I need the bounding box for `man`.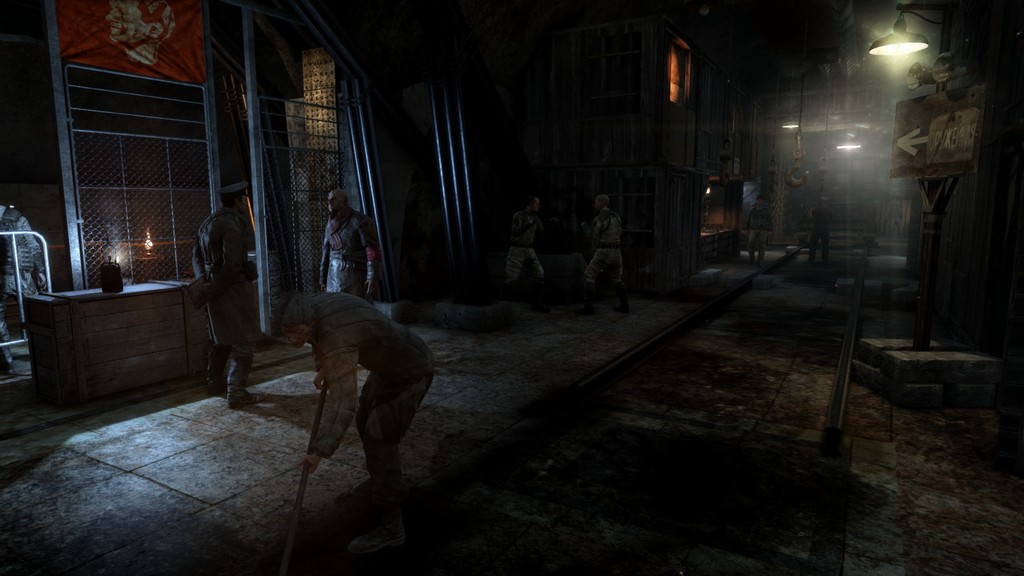
Here it is: x1=582, y1=193, x2=632, y2=316.
